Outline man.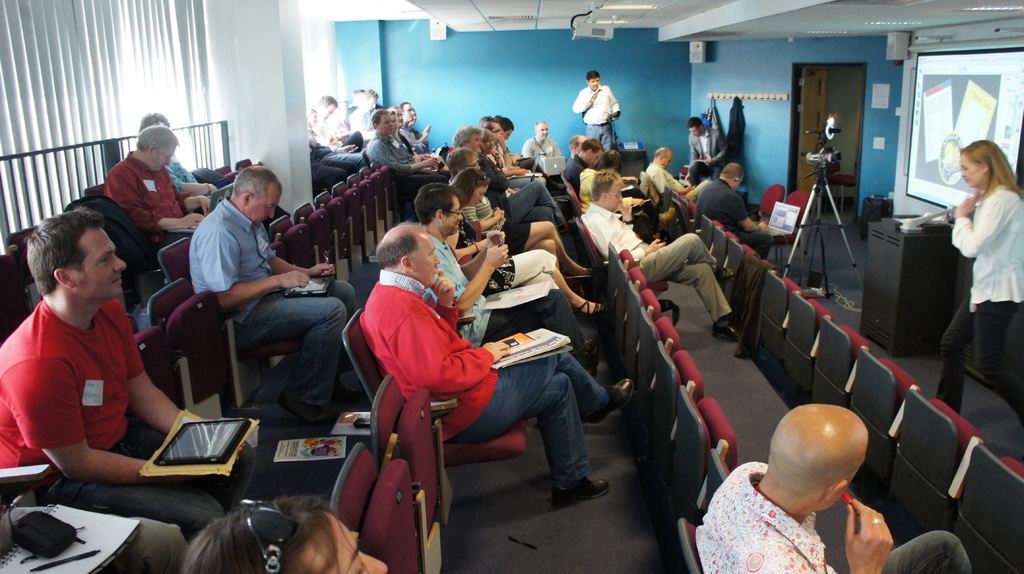
Outline: 355:100:447:171.
